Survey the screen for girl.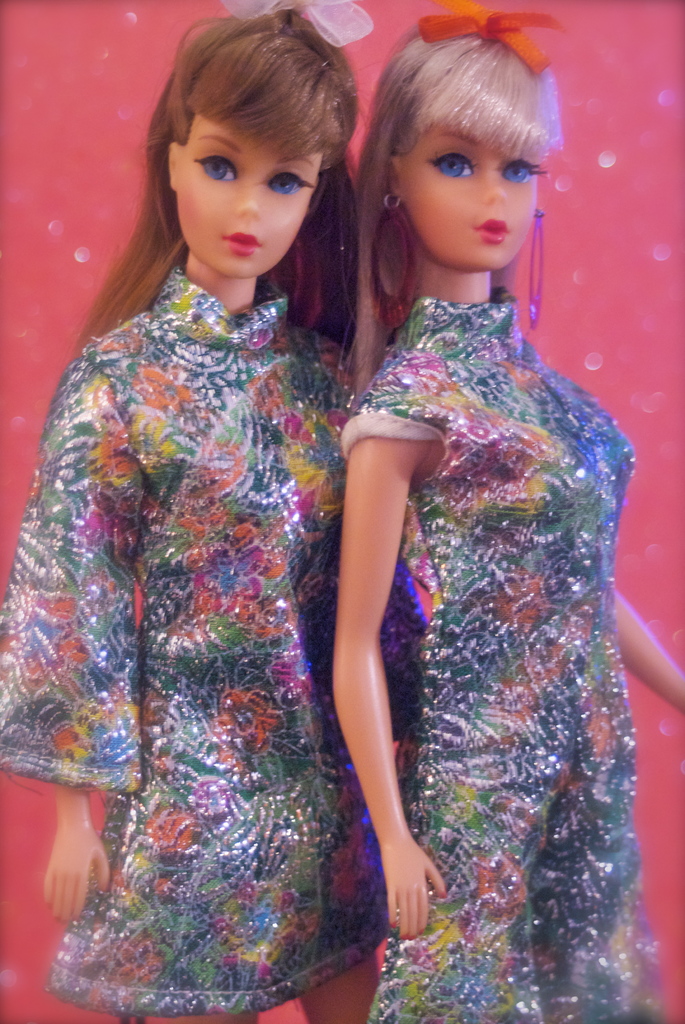
Survey found: l=0, t=0, r=386, b=1023.
